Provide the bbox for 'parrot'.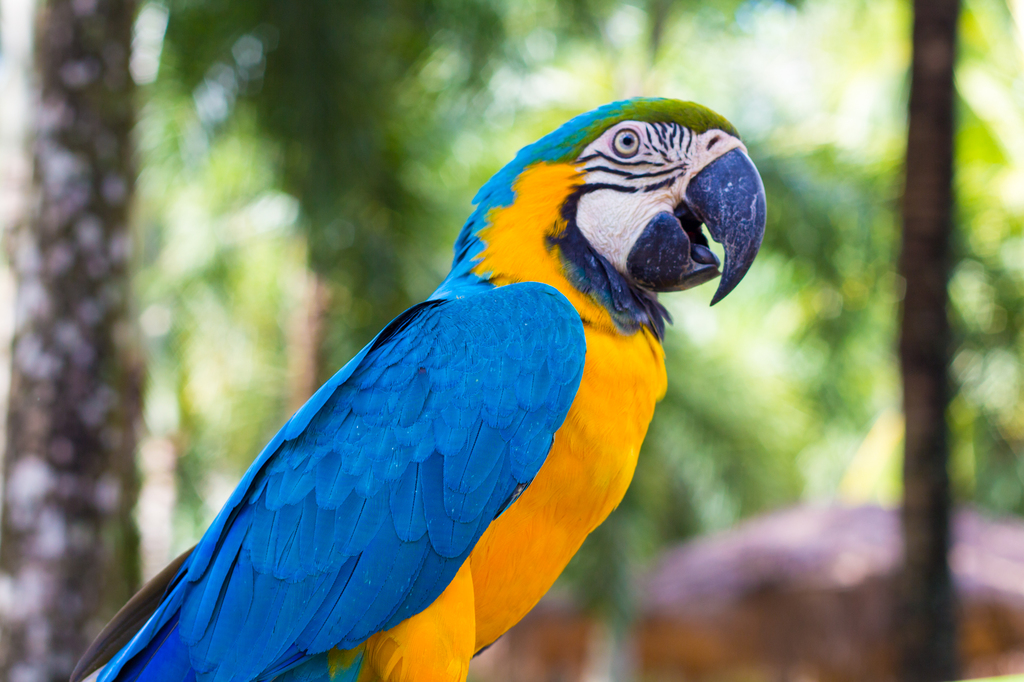
{"x1": 71, "y1": 89, "x2": 765, "y2": 681}.
